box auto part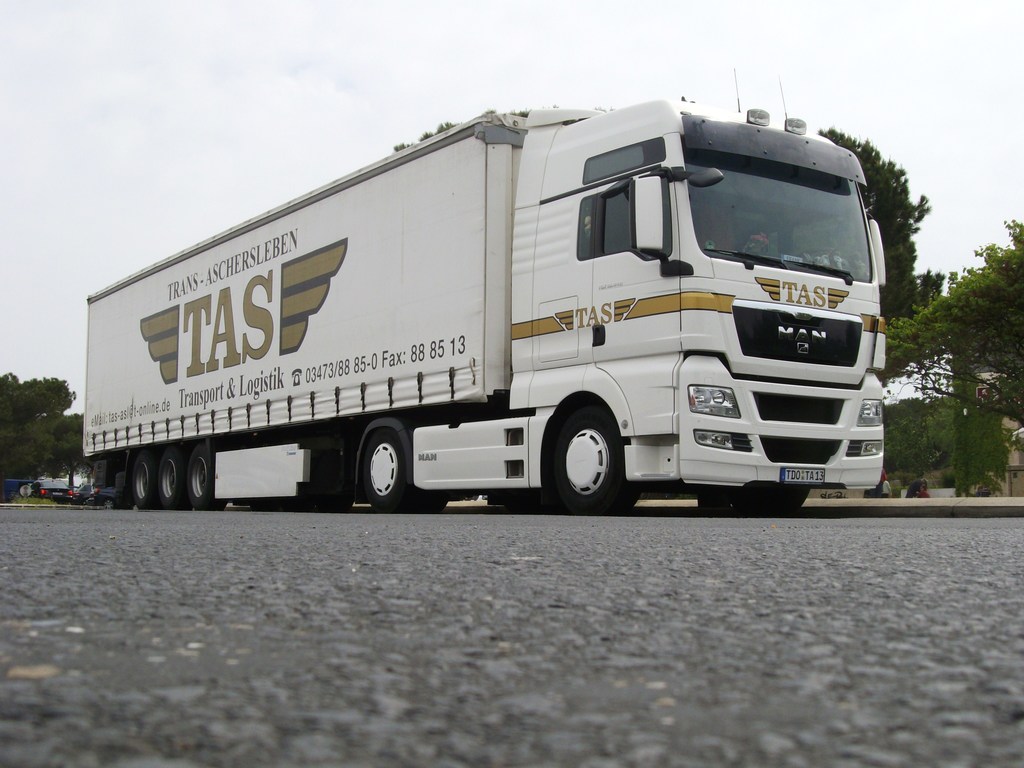
[x1=541, y1=402, x2=640, y2=520]
